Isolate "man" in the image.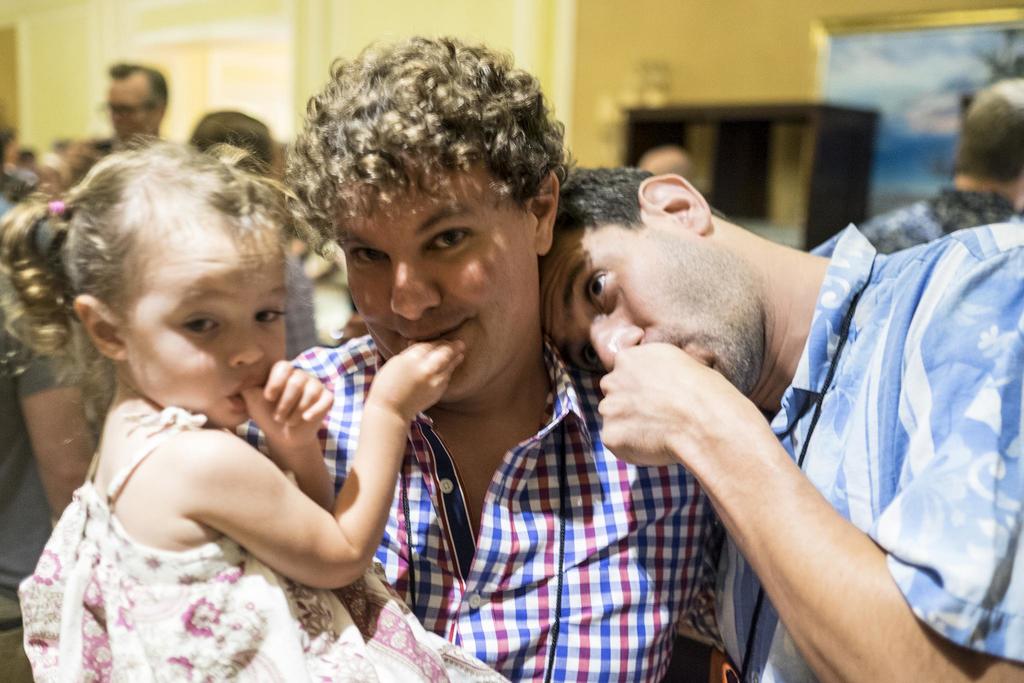
Isolated region: bbox=[0, 185, 103, 682].
